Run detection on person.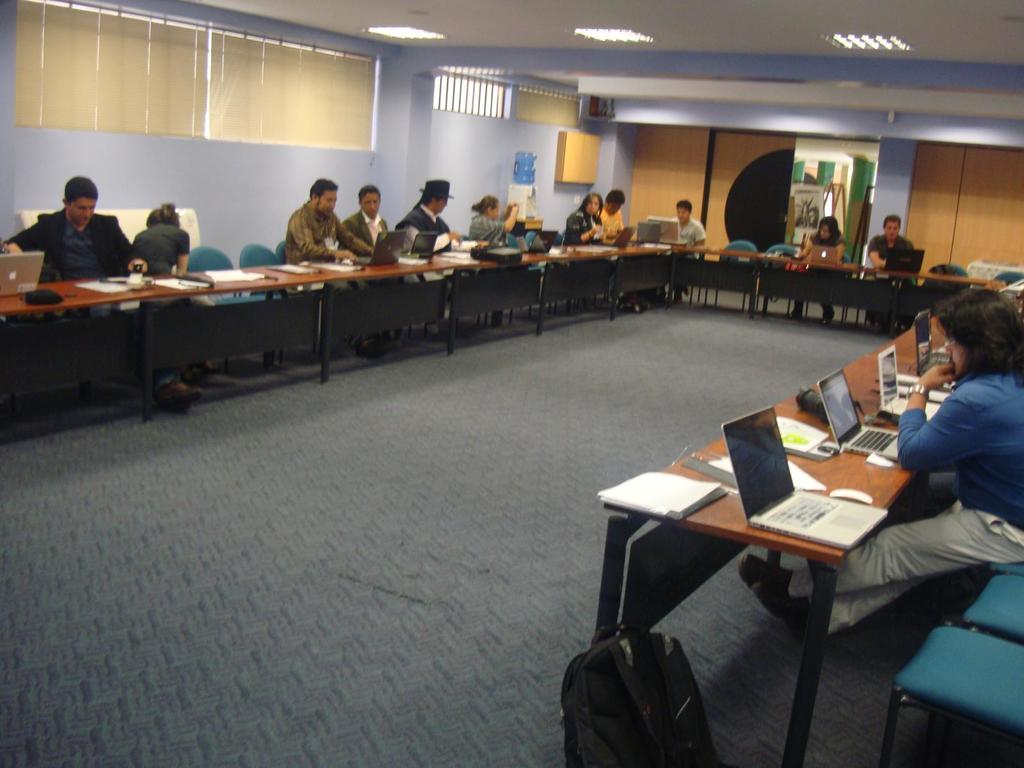
Result: bbox(797, 214, 847, 266).
